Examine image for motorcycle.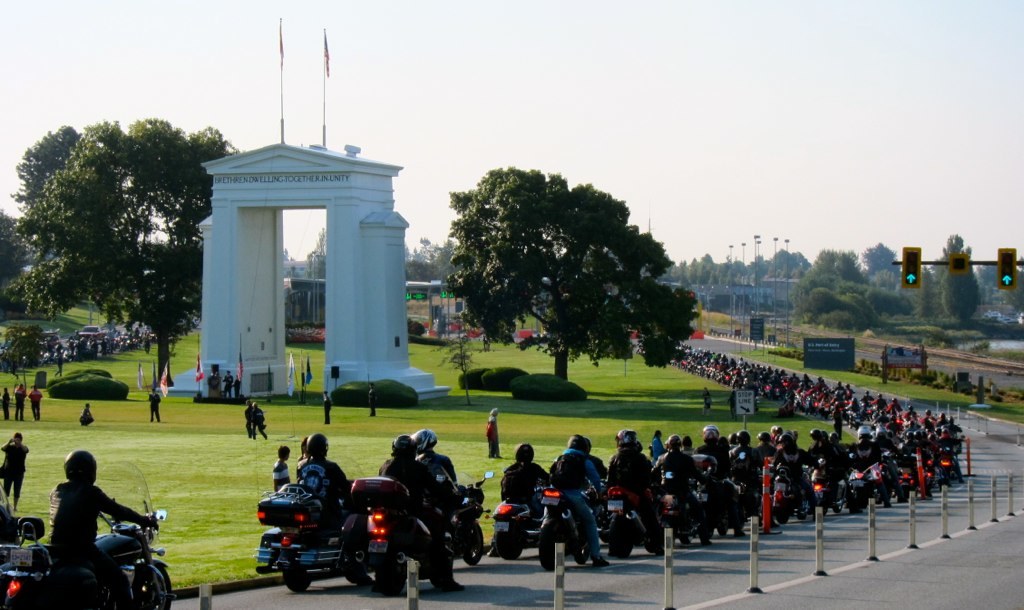
Examination result: {"left": 255, "top": 483, "right": 344, "bottom": 594}.
